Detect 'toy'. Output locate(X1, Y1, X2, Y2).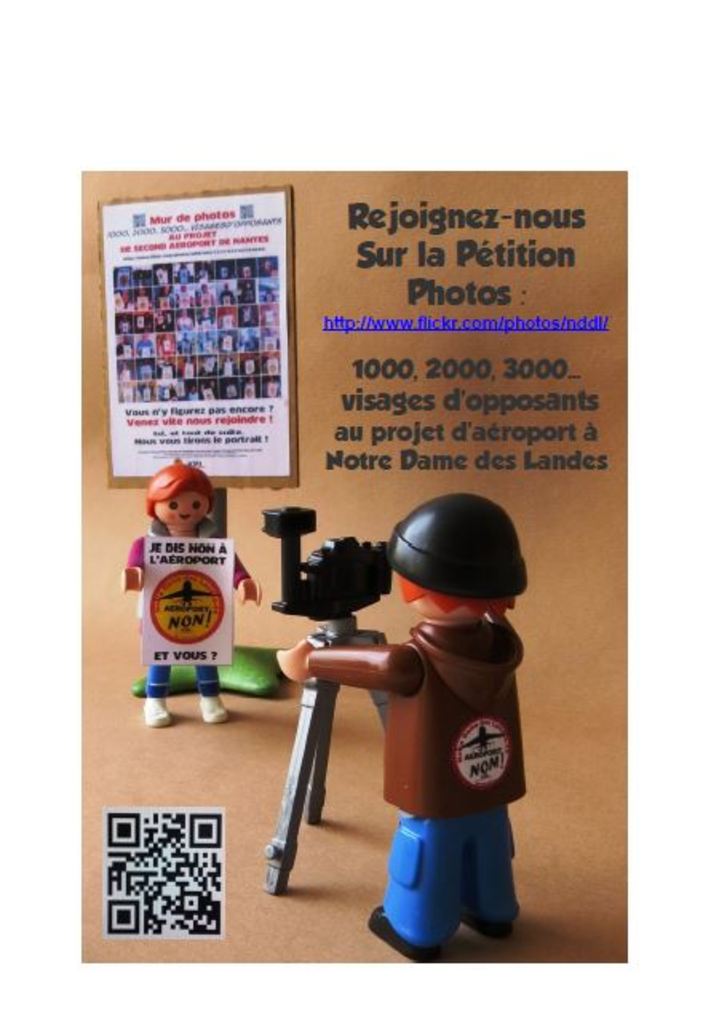
locate(260, 506, 553, 955).
